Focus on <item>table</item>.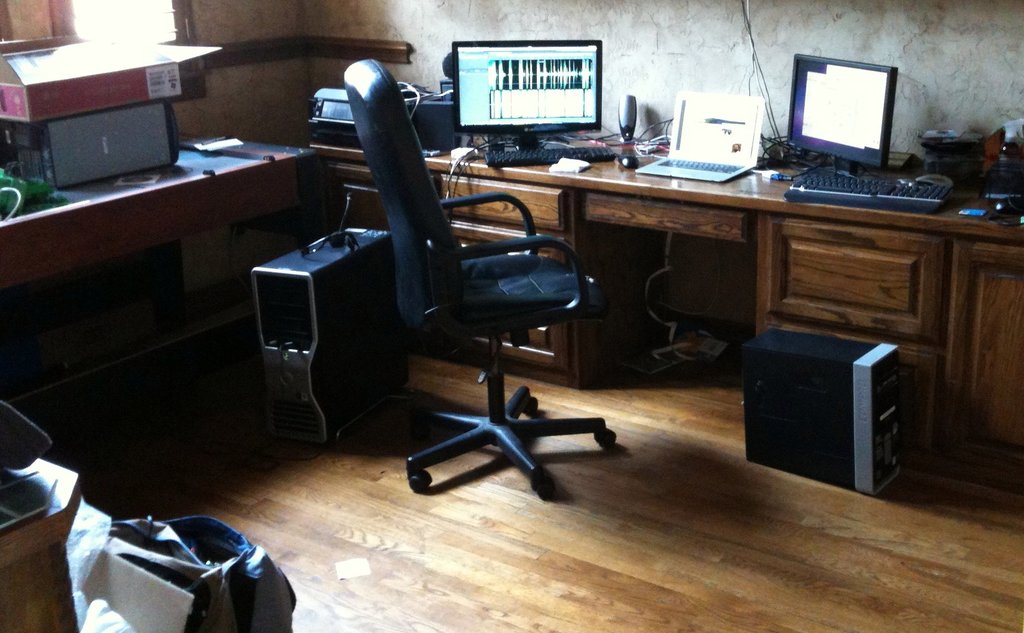
Focused at x1=11 y1=109 x2=312 y2=439.
